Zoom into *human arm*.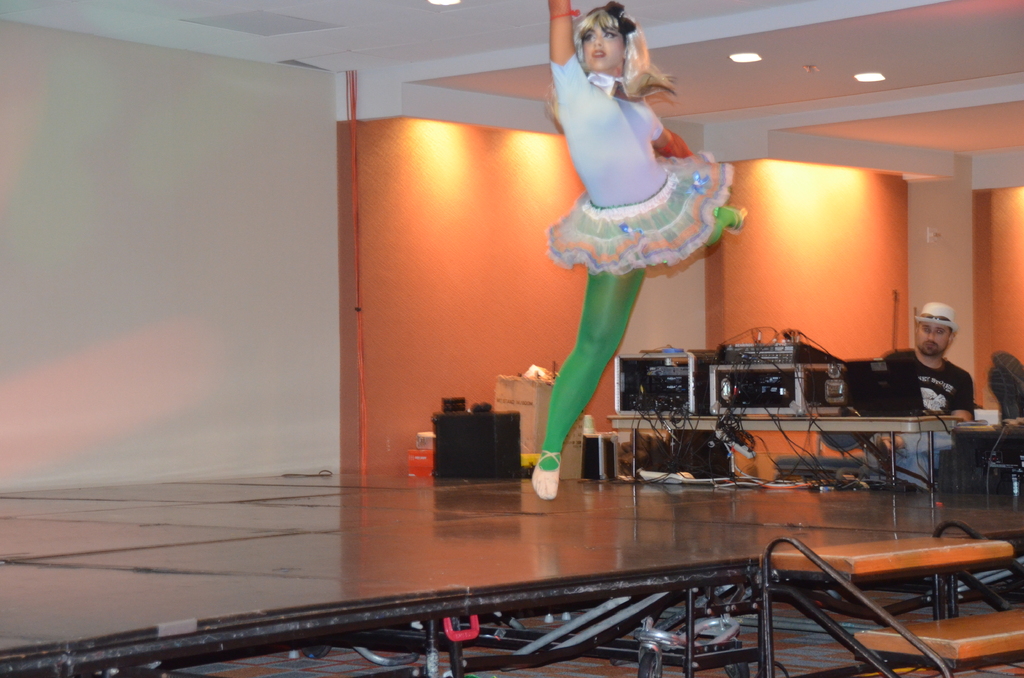
Zoom target: l=951, t=375, r=976, b=425.
